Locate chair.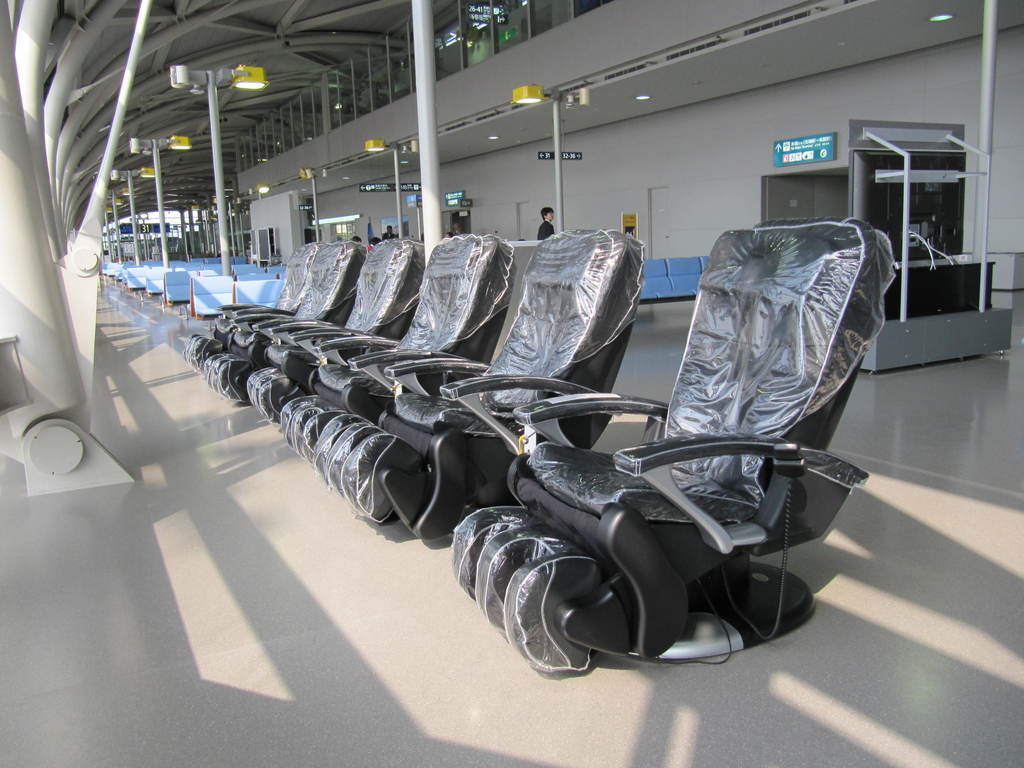
Bounding box: left=452, top=223, right=871, bottom=684.
